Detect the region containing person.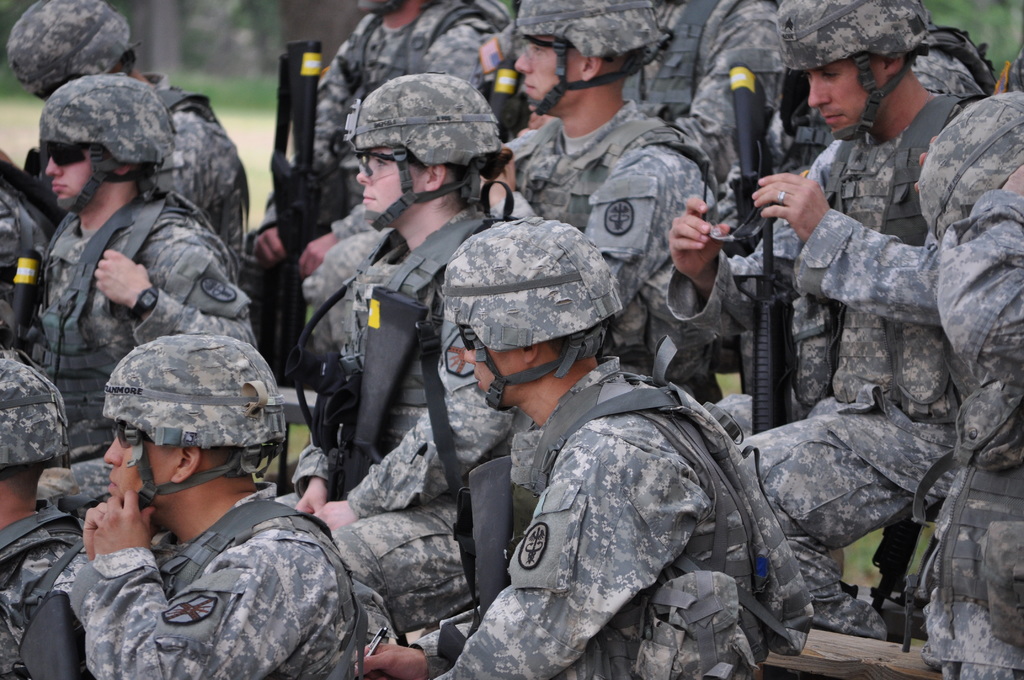
[x1=450, y1=226, x2=765, y2=679].
